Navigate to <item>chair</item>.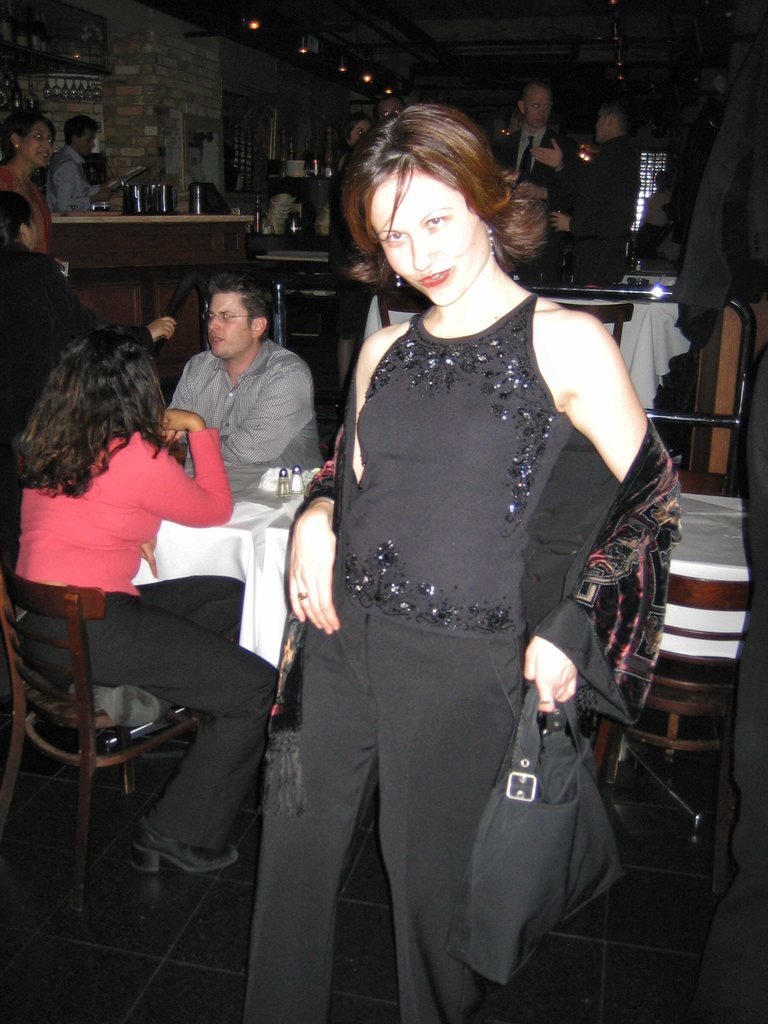
Navigation target: 674:469:730:494.
